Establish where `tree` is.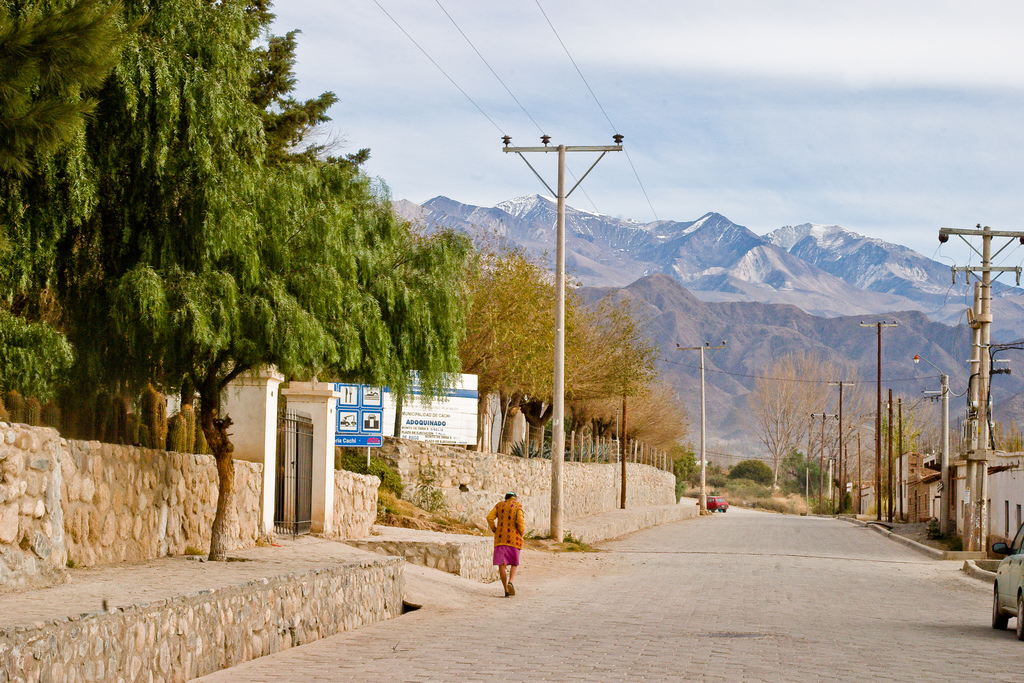
Established at box(972, 407, 1023, 454).
